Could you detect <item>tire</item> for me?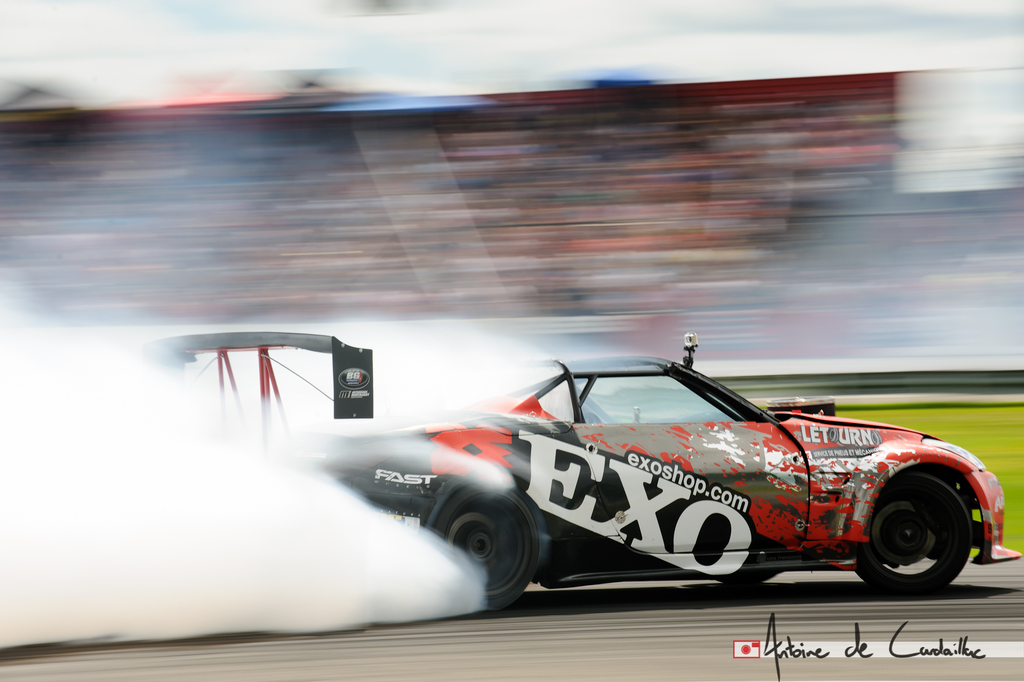
Detection result: select_region(722, 569, 774, 586).
